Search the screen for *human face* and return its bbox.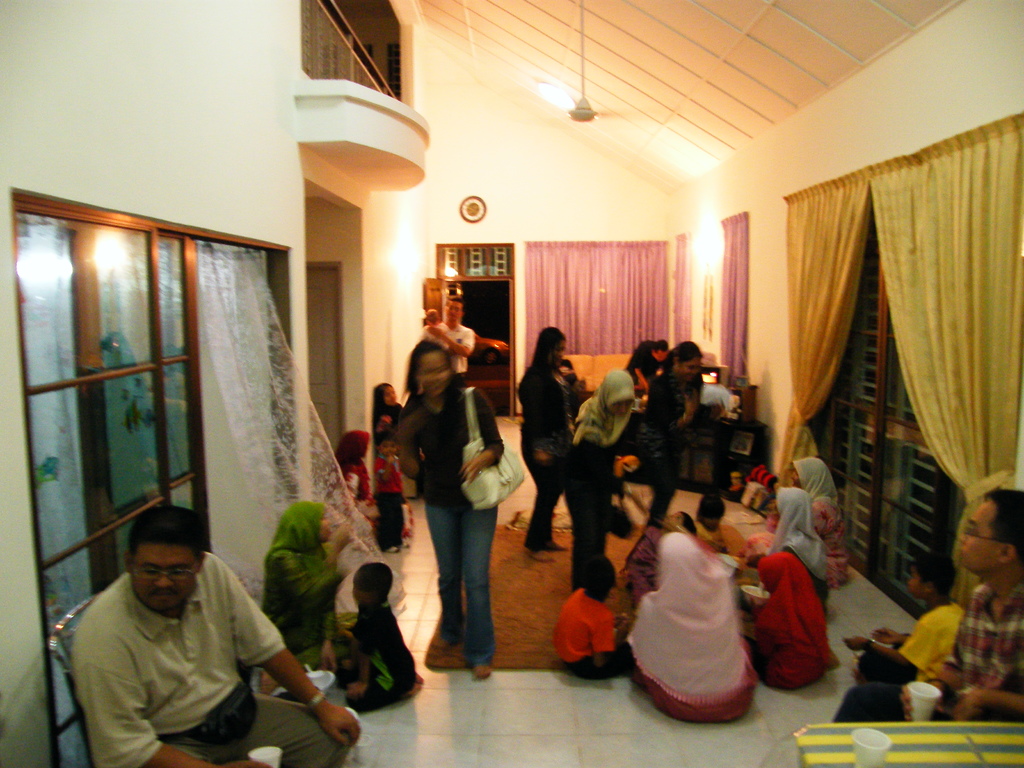
Found: 129/546/196/615.
